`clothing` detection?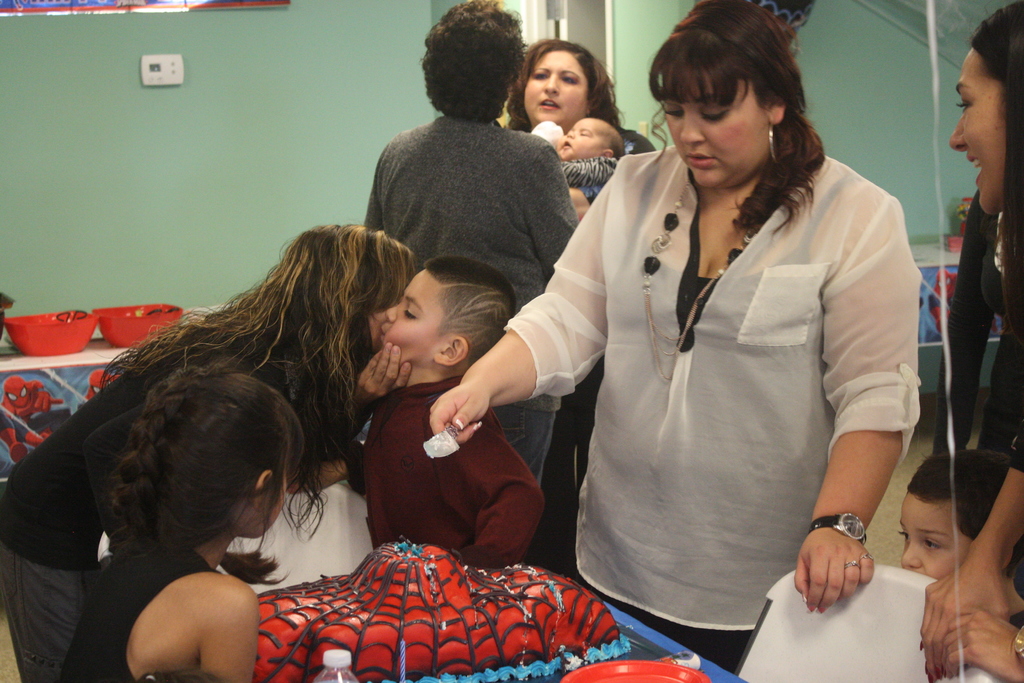
rect(520, 115, 953, 655)
